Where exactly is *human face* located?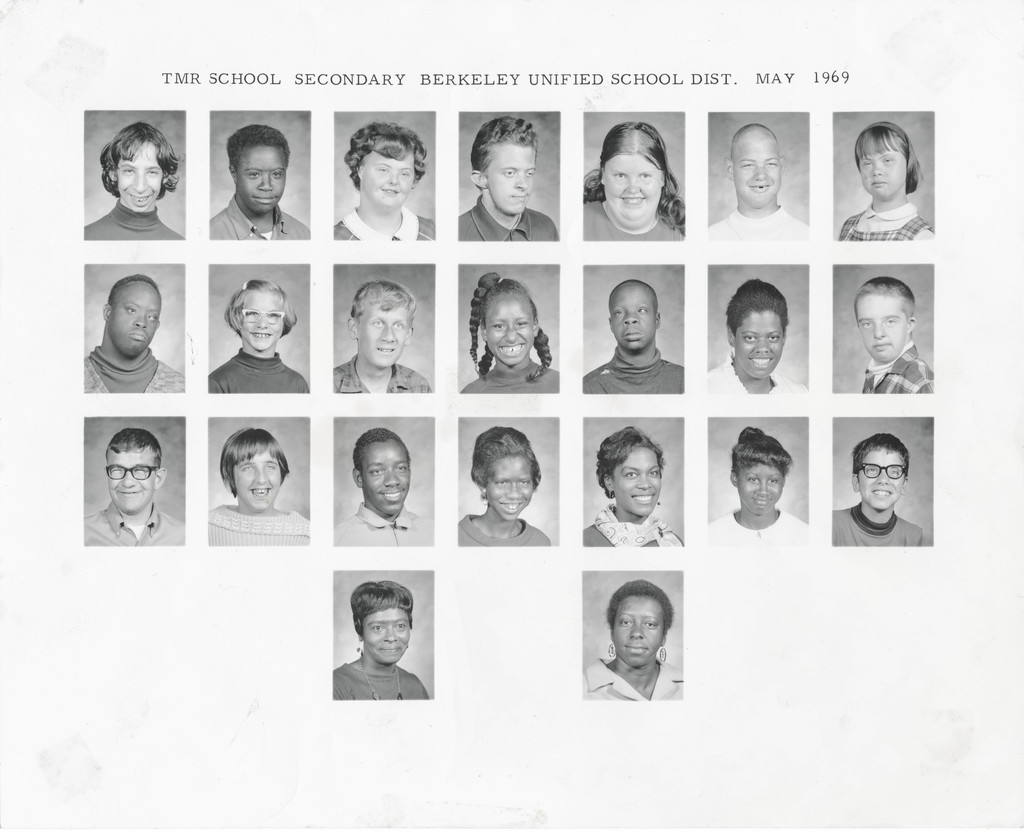
Its bounding box is [x1=613, y1=447, x2=659, y2=515].
